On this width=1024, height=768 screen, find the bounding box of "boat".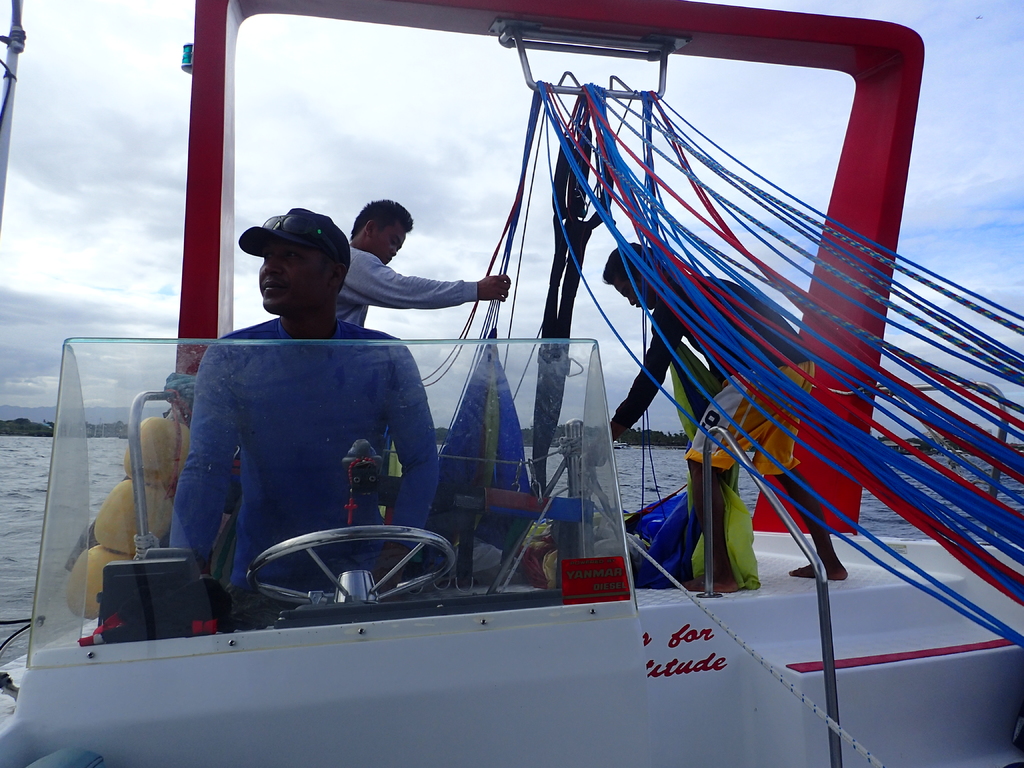
Bounding box: (63, 29, 979, 736).
